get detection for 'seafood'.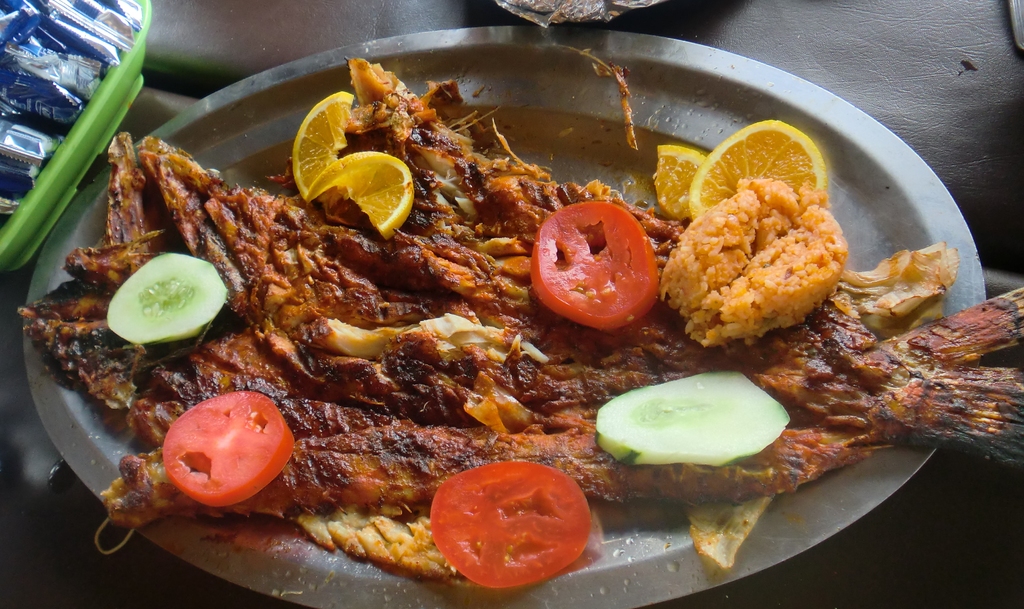
Detection: bbox(18, 55, 1023, 590).
